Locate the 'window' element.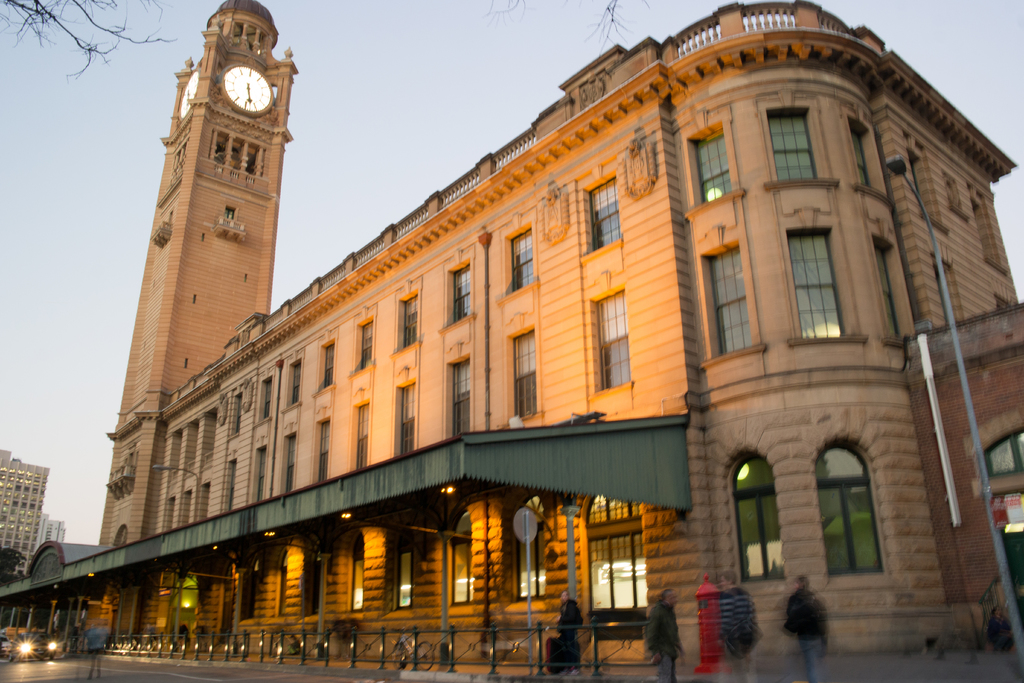
Element bbox: BBox(733, 452, 786, 580).
